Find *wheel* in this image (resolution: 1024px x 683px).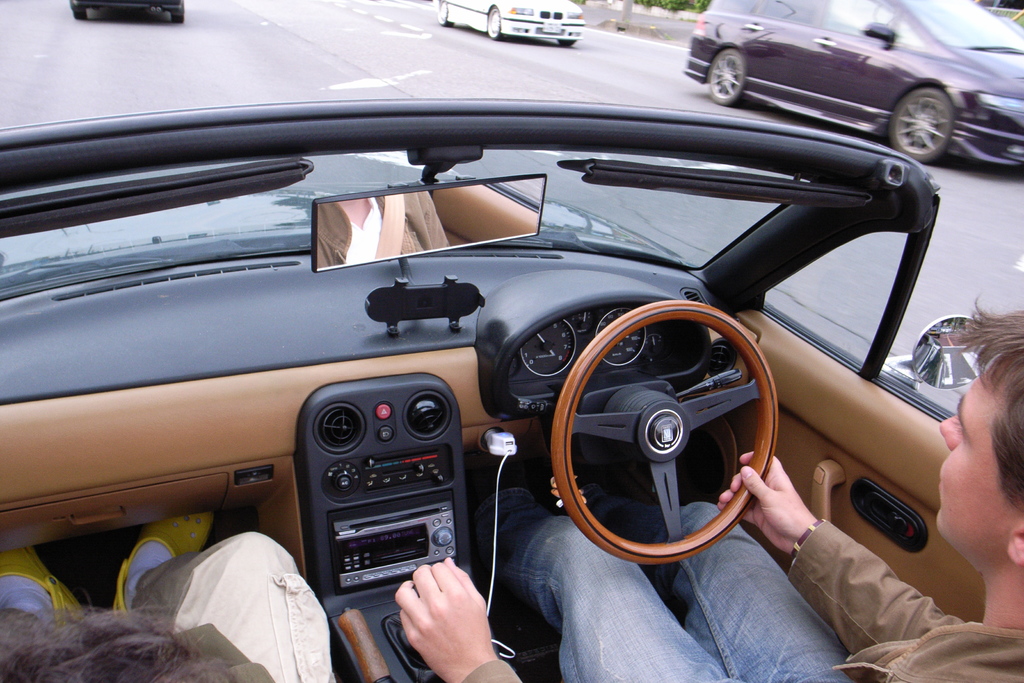
l=707, t=40, r=752, b=109.
